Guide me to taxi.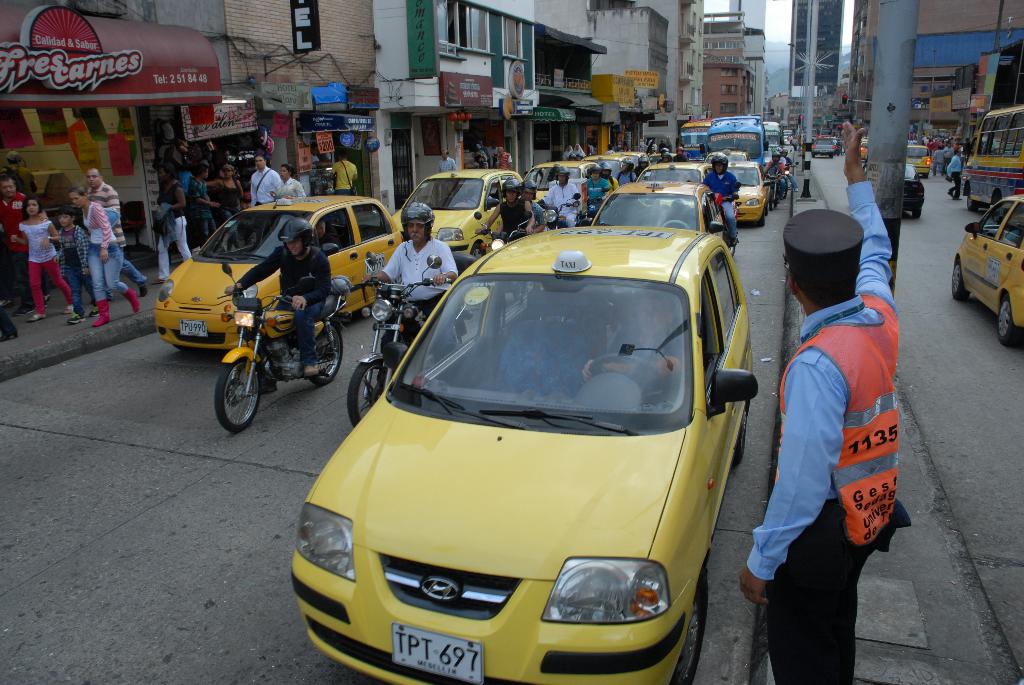
Guidance: bbox(636, 159, 712, 181).
